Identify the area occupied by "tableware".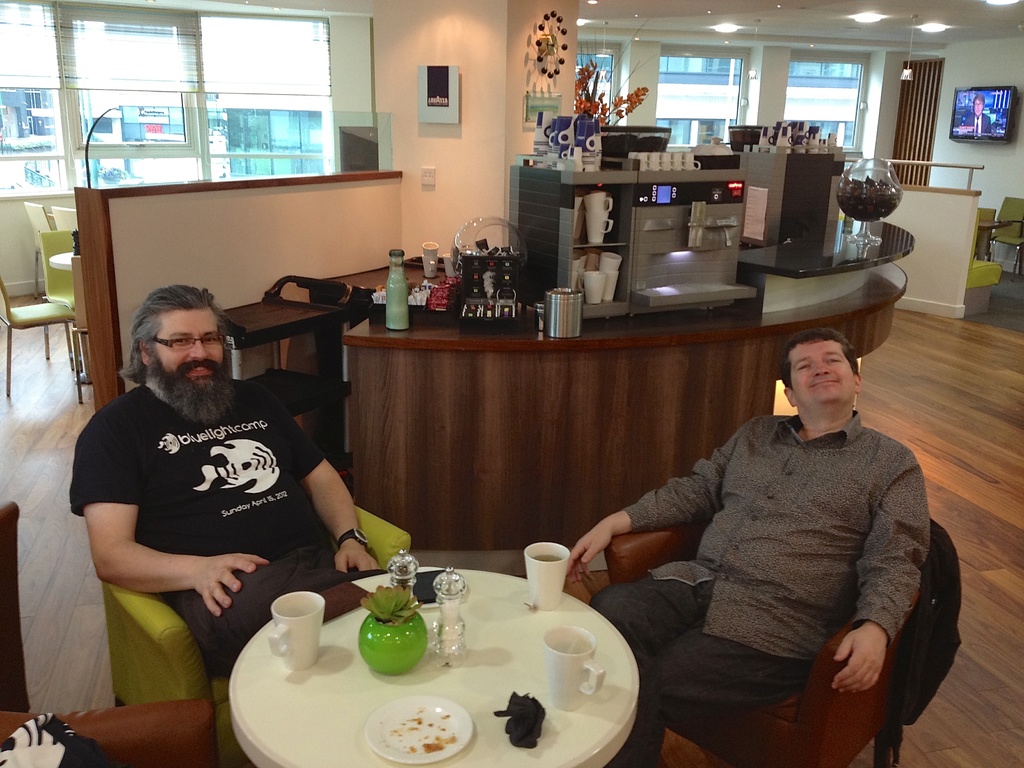
Area: region(529, 110, 604, 175).
